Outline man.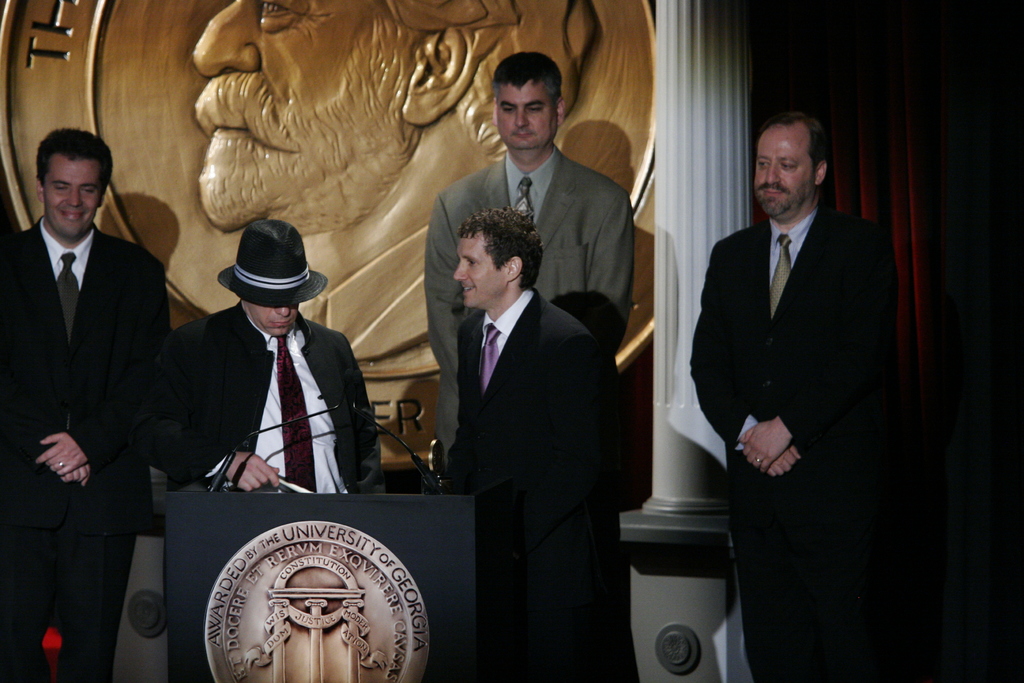
Outline: select_region(189, 0, 596, 358).
